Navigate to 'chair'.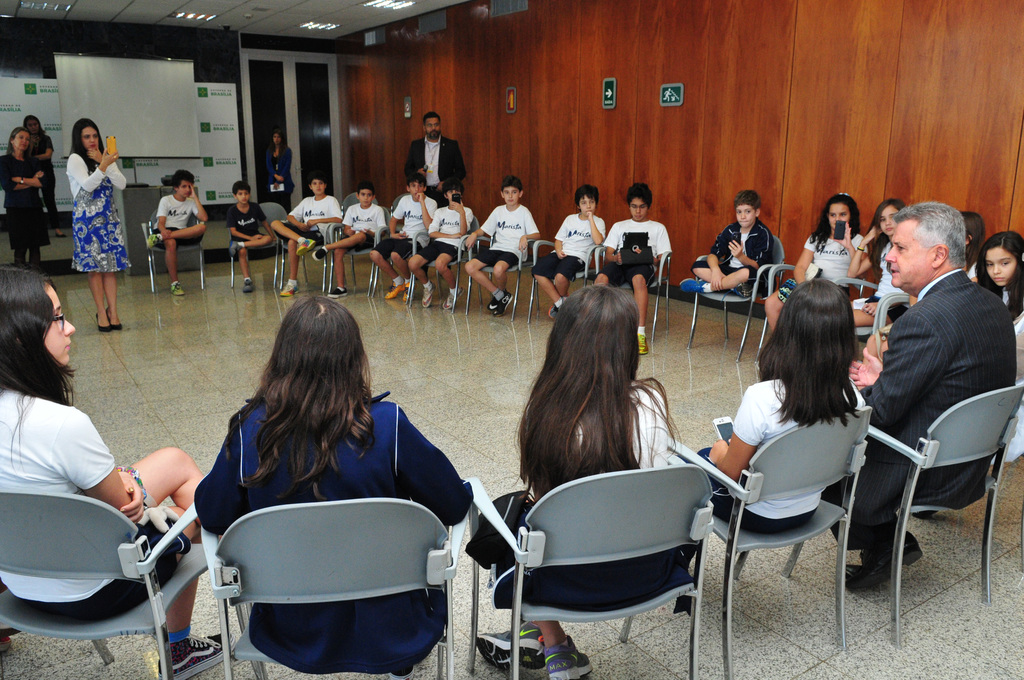
Navigation target: detection(762, 262, 885, 350).
